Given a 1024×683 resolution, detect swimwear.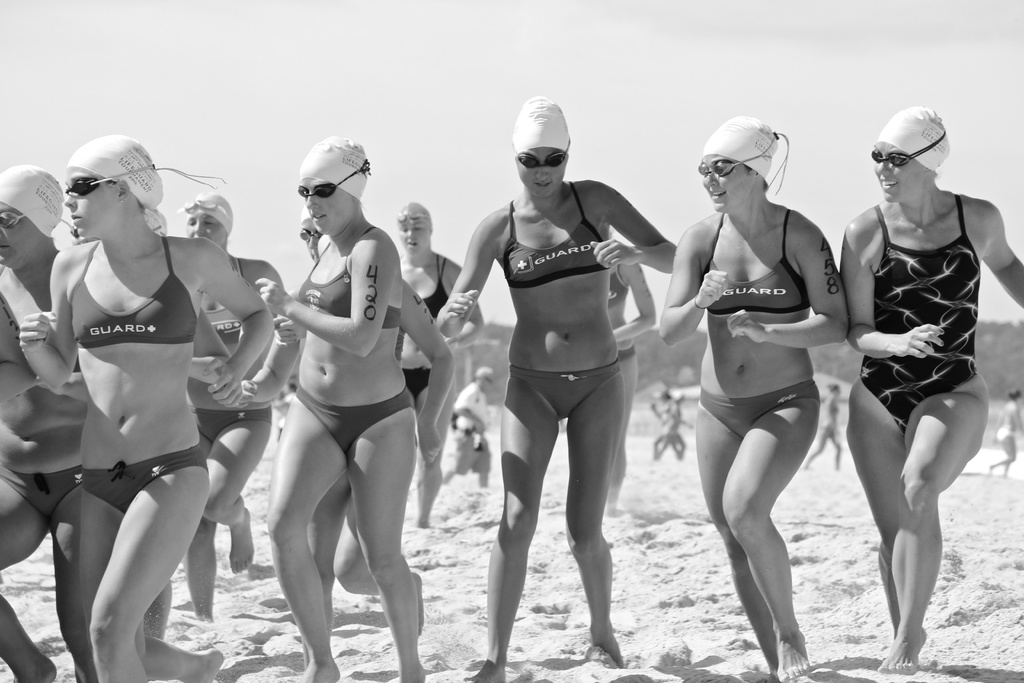
rect(698, 379, 819, 441).
